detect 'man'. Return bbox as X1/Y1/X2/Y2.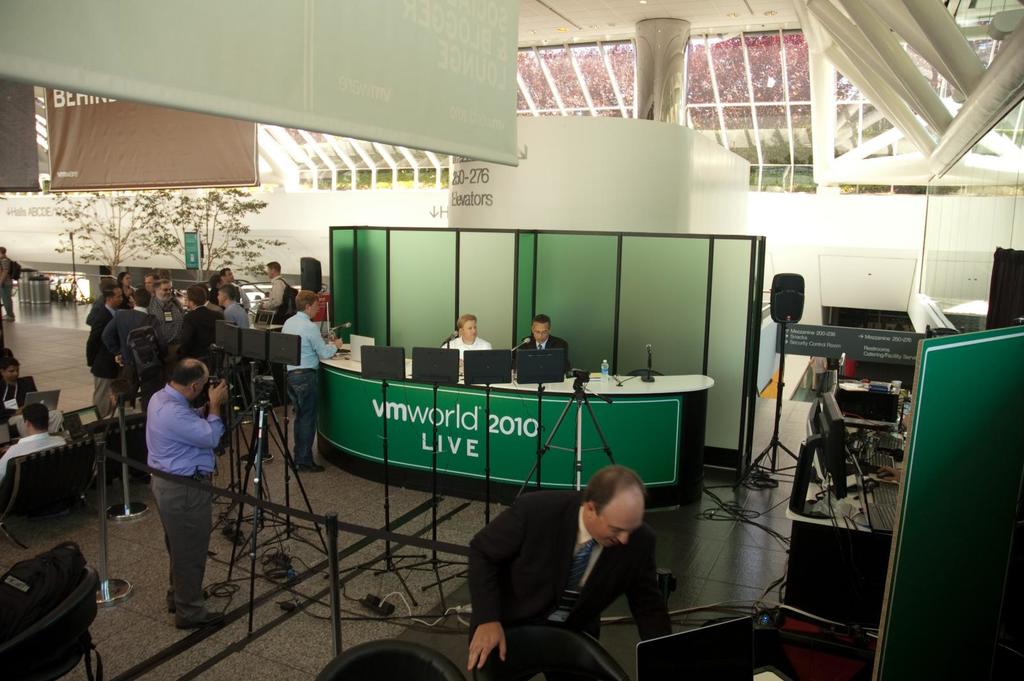
0/400/65/490.
